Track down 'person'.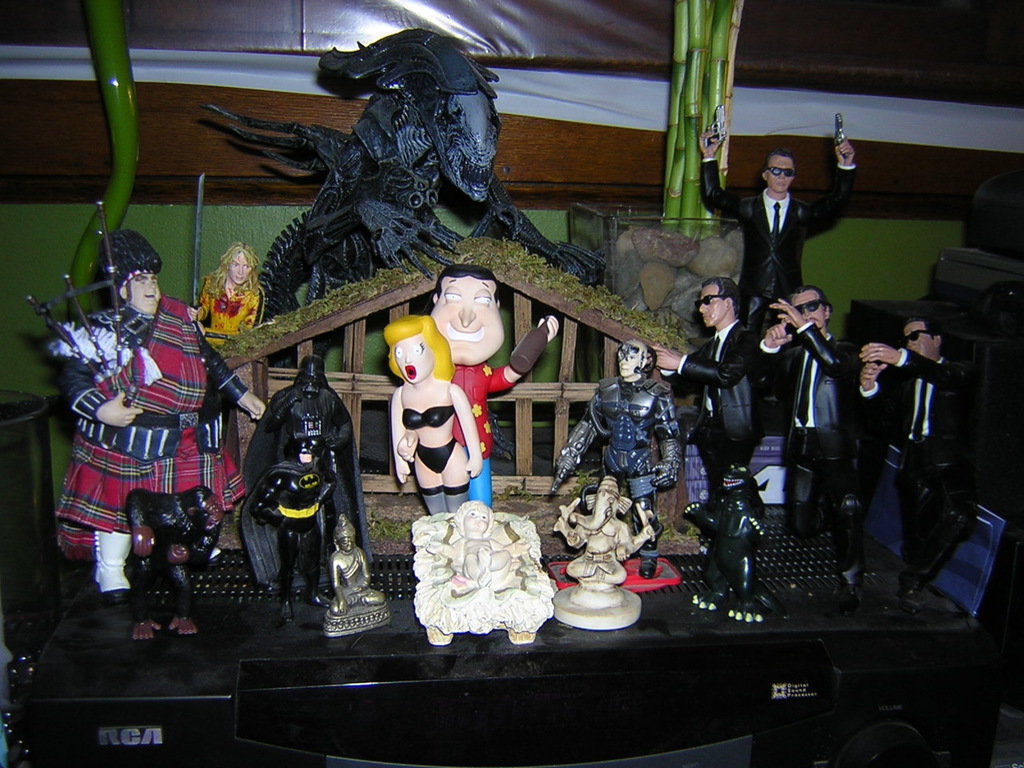
Tracked to [701, 98, 858, 432].
